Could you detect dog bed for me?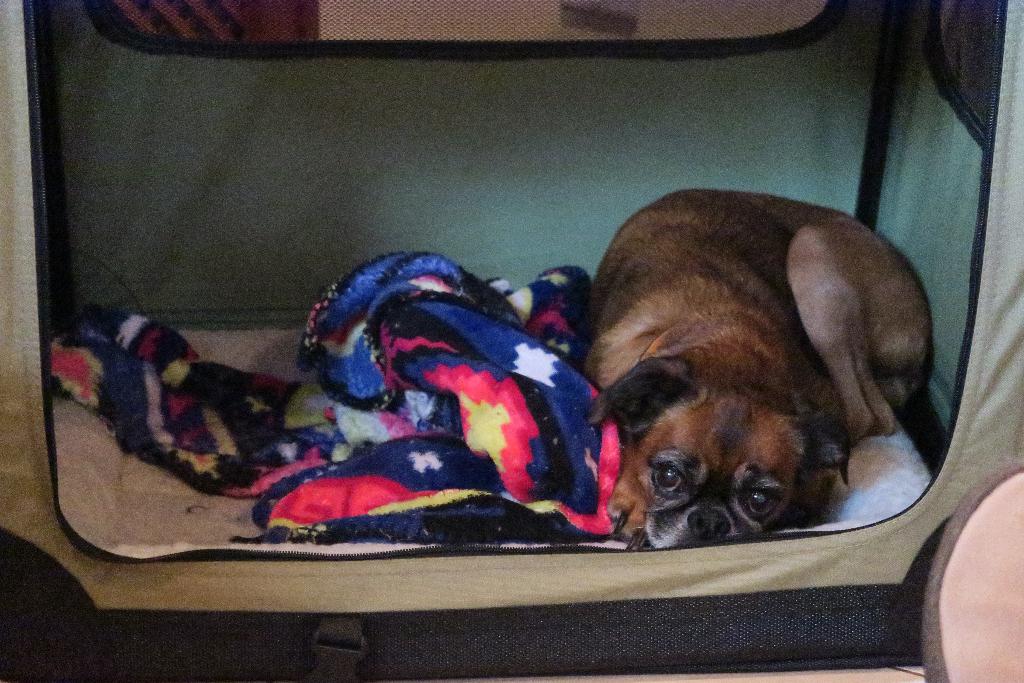
Detection result: bbox=(58, 331, 931, 559).
